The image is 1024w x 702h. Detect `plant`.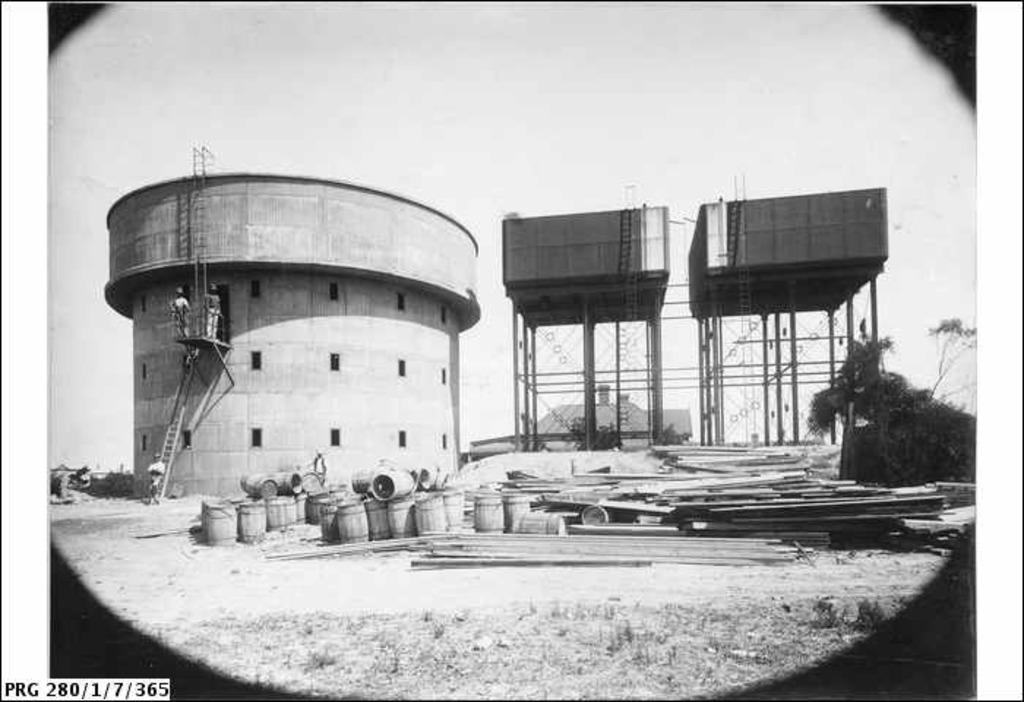
Detection: pyautogui.locateOnScreen(83, 462, 130, 500).
